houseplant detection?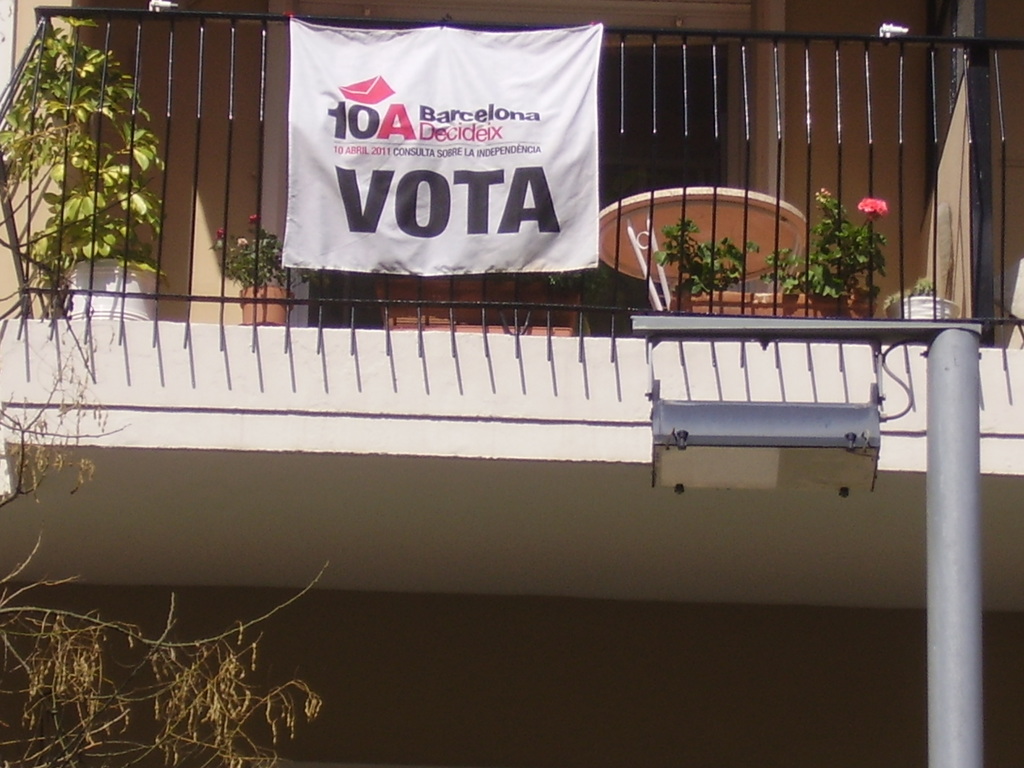
bbox=[45, 22, 173, 326]
